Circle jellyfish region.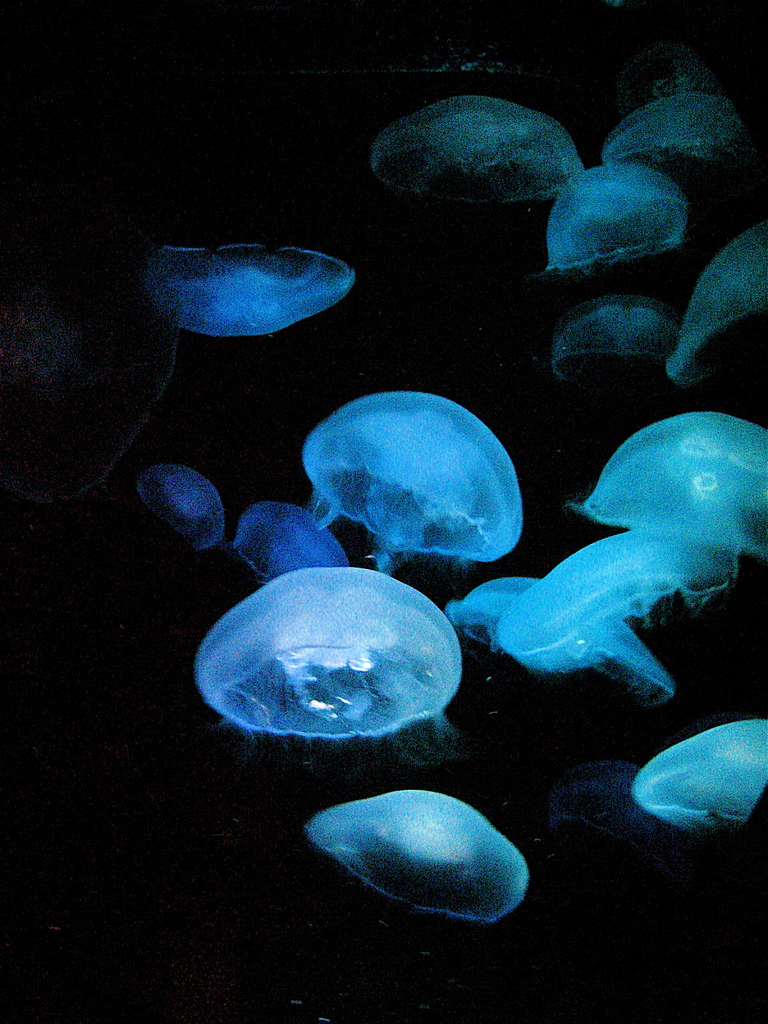
Region: <region>308, 791, 531, 929</region>.
